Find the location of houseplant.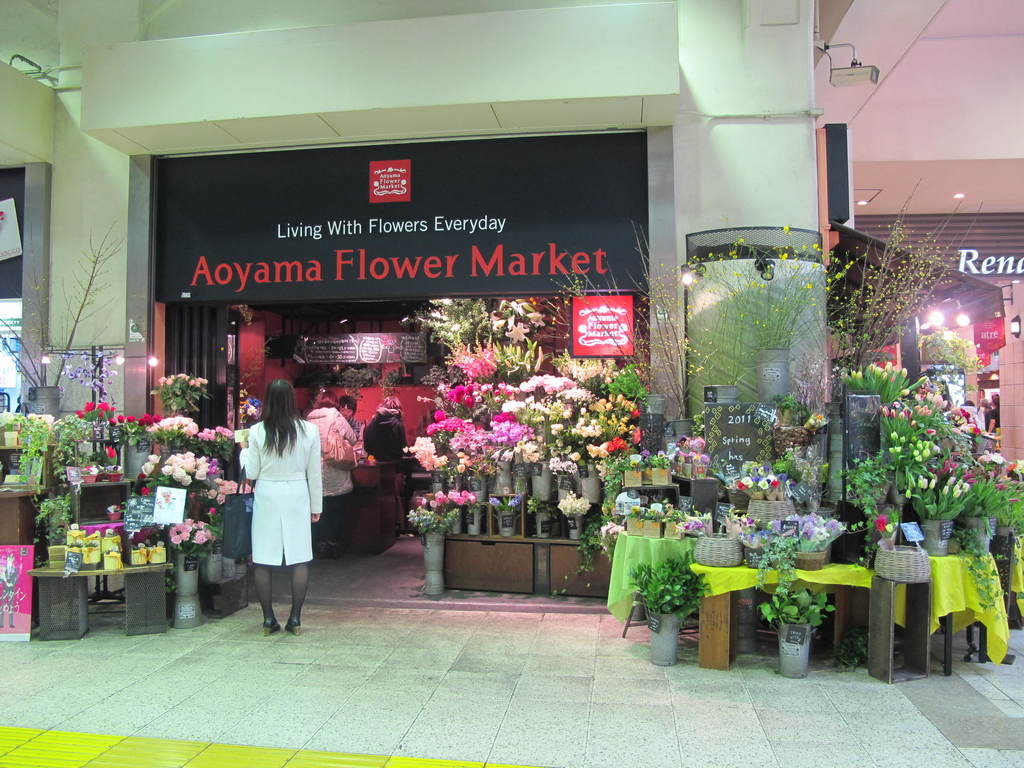
Location: select_region(604, 454, 627, 504).
